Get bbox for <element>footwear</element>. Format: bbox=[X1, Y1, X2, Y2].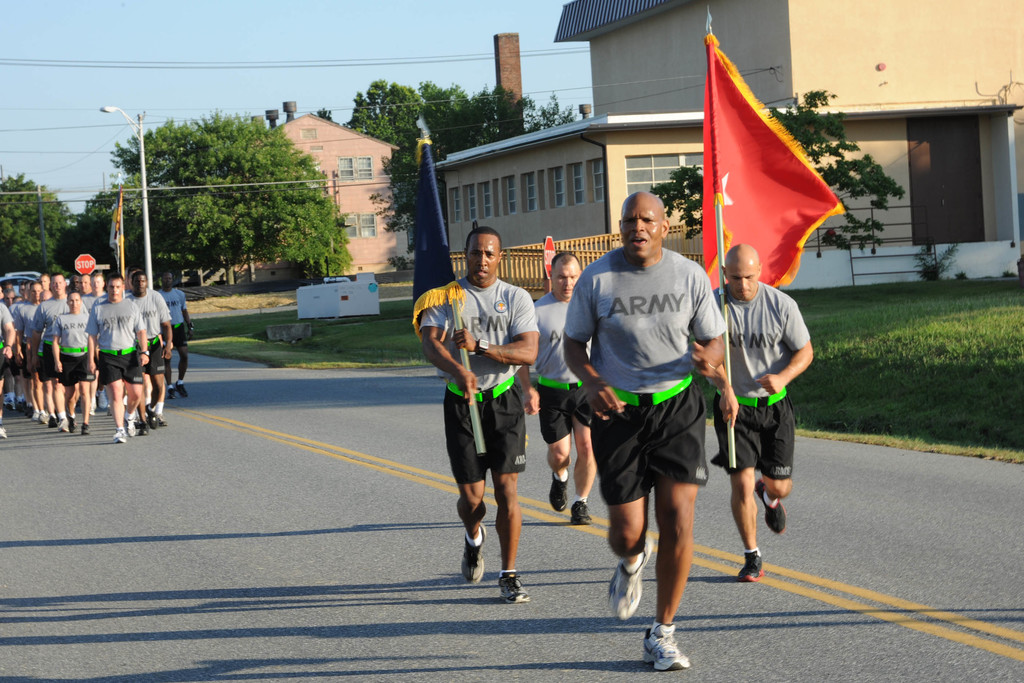
bbox=[570, 499, 595, 525].
